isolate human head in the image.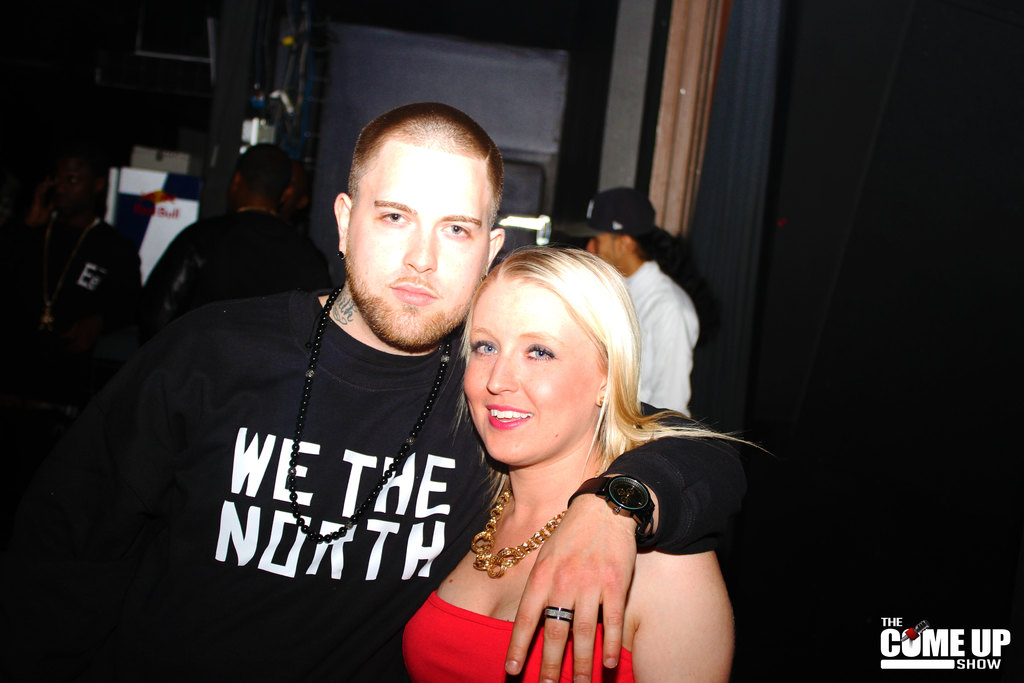
Isolated region: {"left": 581, "top": 184, "right": 658, "bottom": 265}.
